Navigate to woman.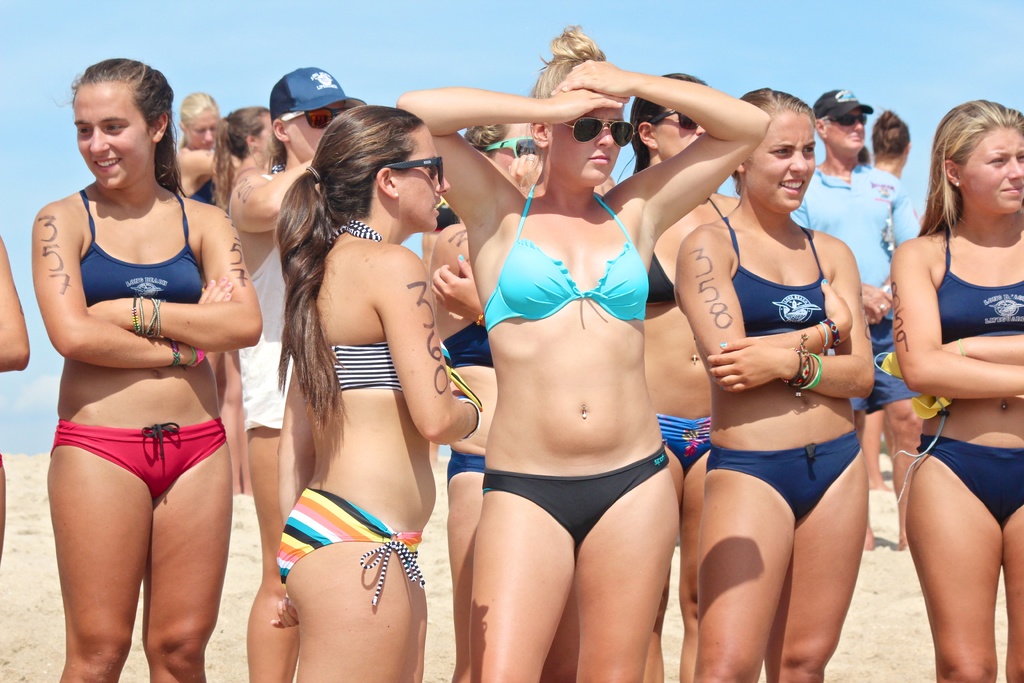
Navigation target: bbox(870, 107, 913, 177).
